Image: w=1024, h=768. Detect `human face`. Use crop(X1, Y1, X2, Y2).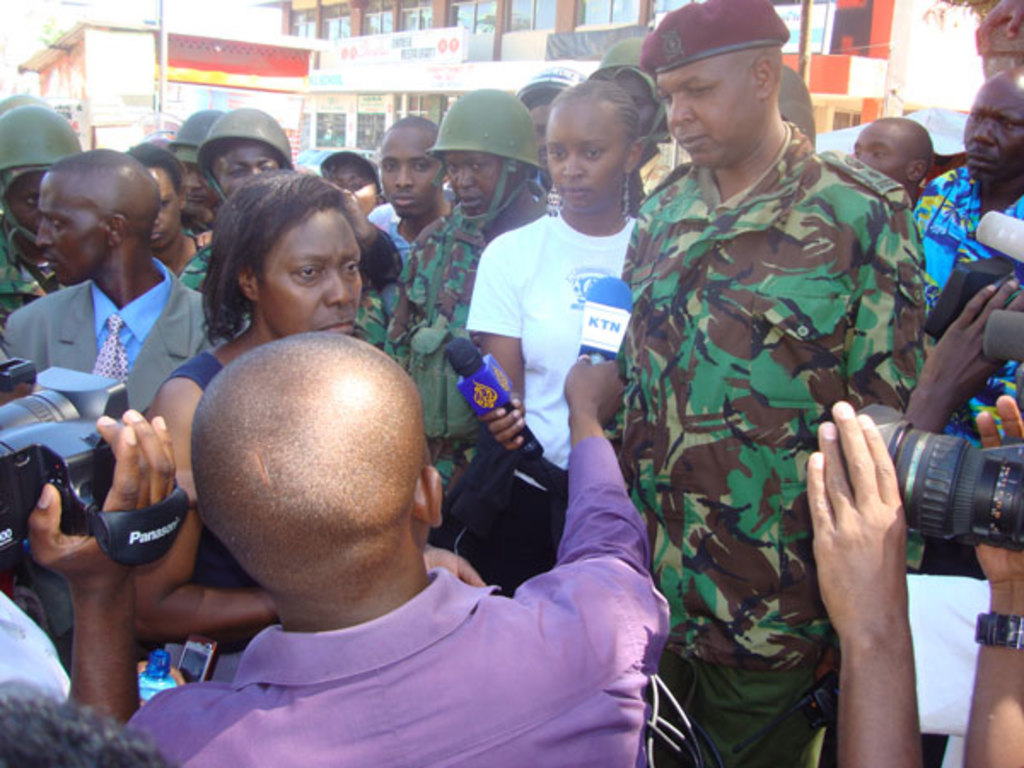
crop(379, 138, 439, 218).
